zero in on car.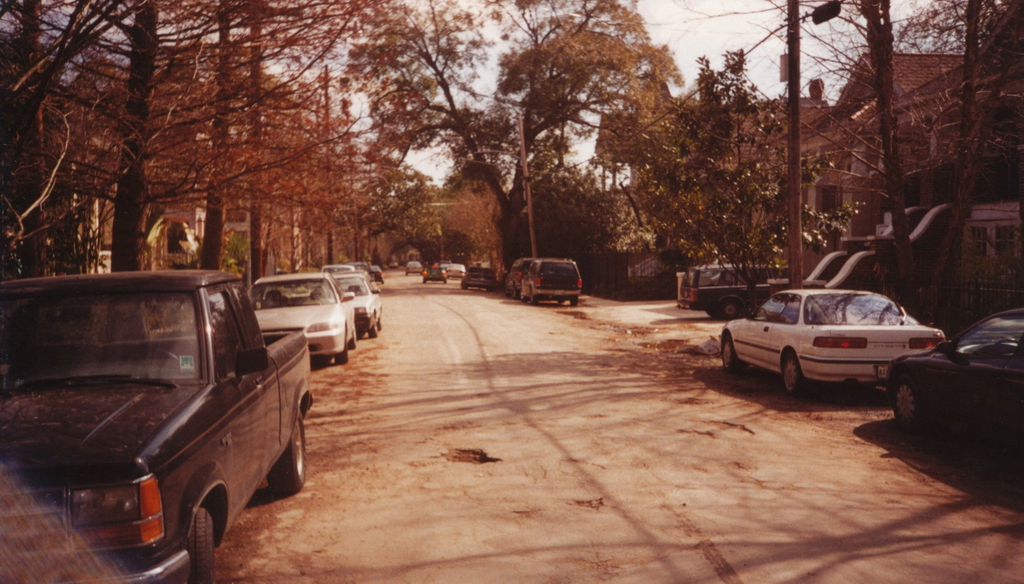
Zeroed in: box(458, 266, 497, 296).
